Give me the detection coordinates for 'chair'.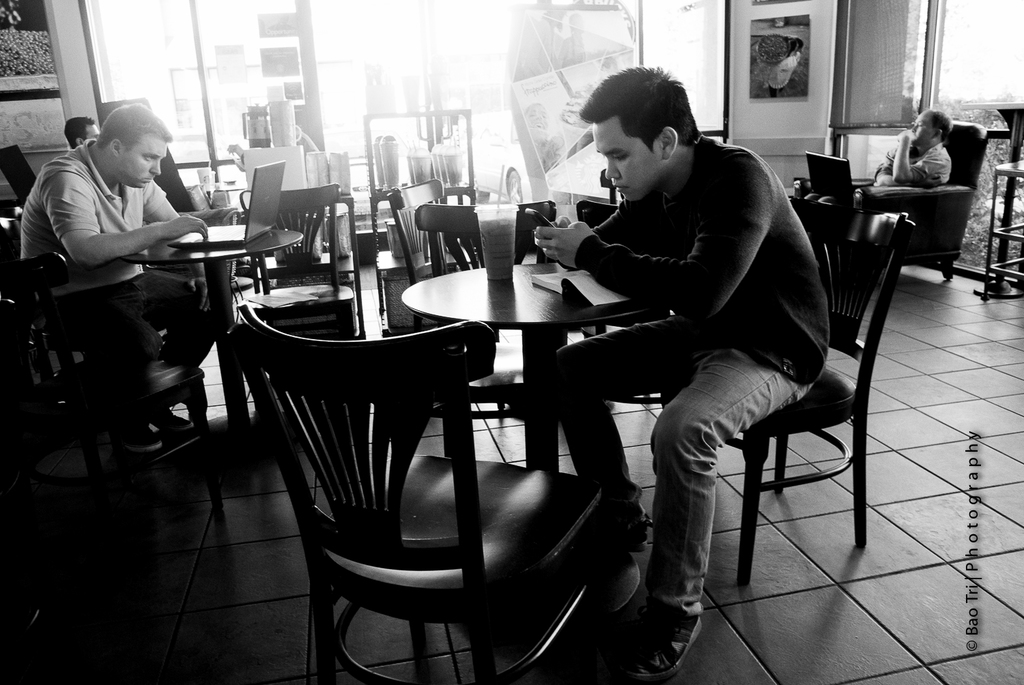
locate(662, 205, 909, 583).
